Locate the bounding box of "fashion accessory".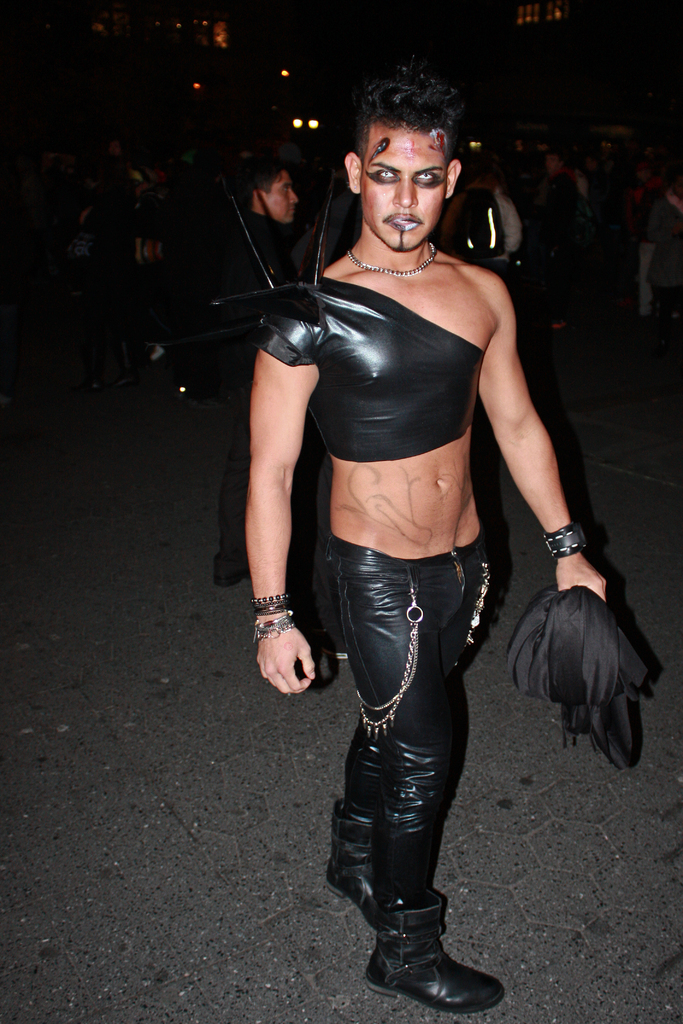
Bounding box: <region>354, 585, 425, 742</region>.
